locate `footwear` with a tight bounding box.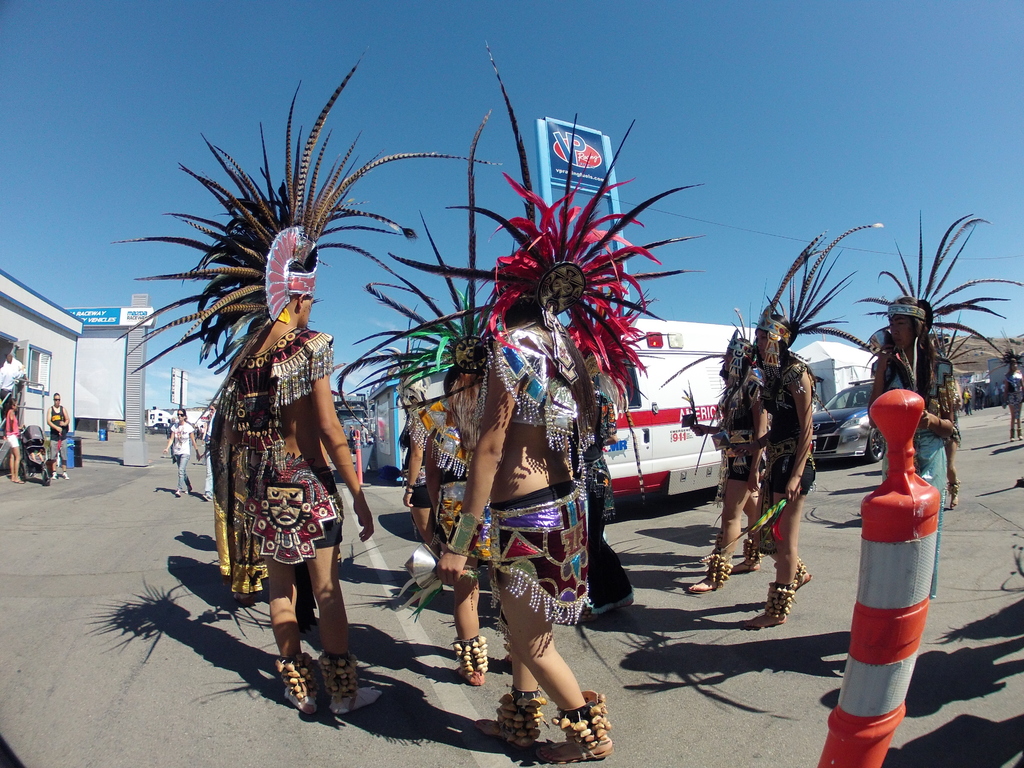
[1007,426,1018,444].
